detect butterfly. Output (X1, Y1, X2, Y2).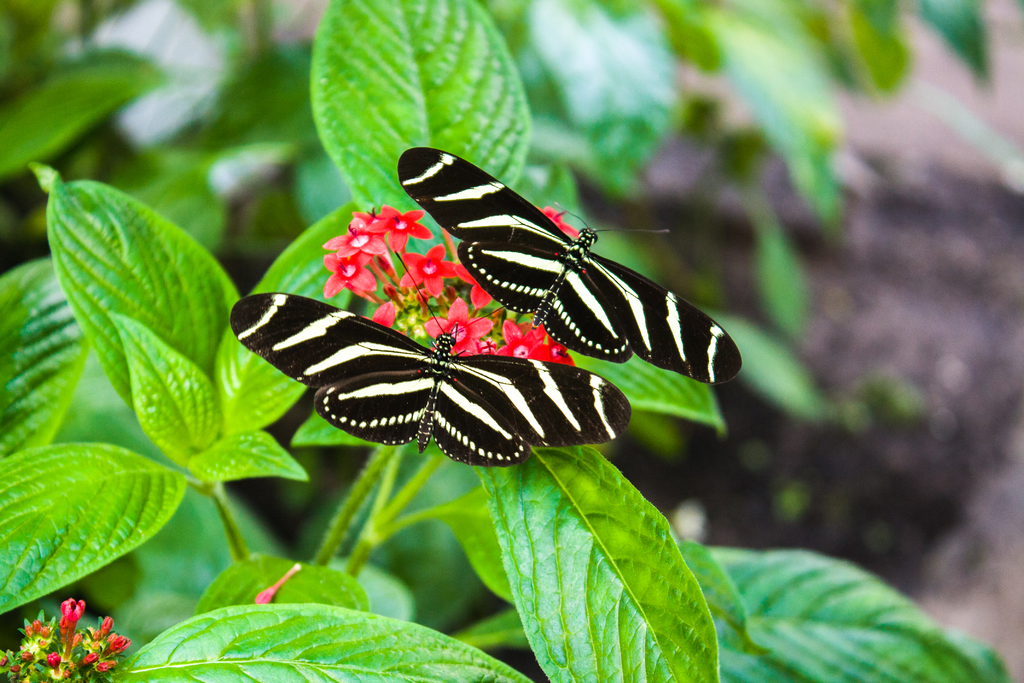
(229, 290, 630, 465).
